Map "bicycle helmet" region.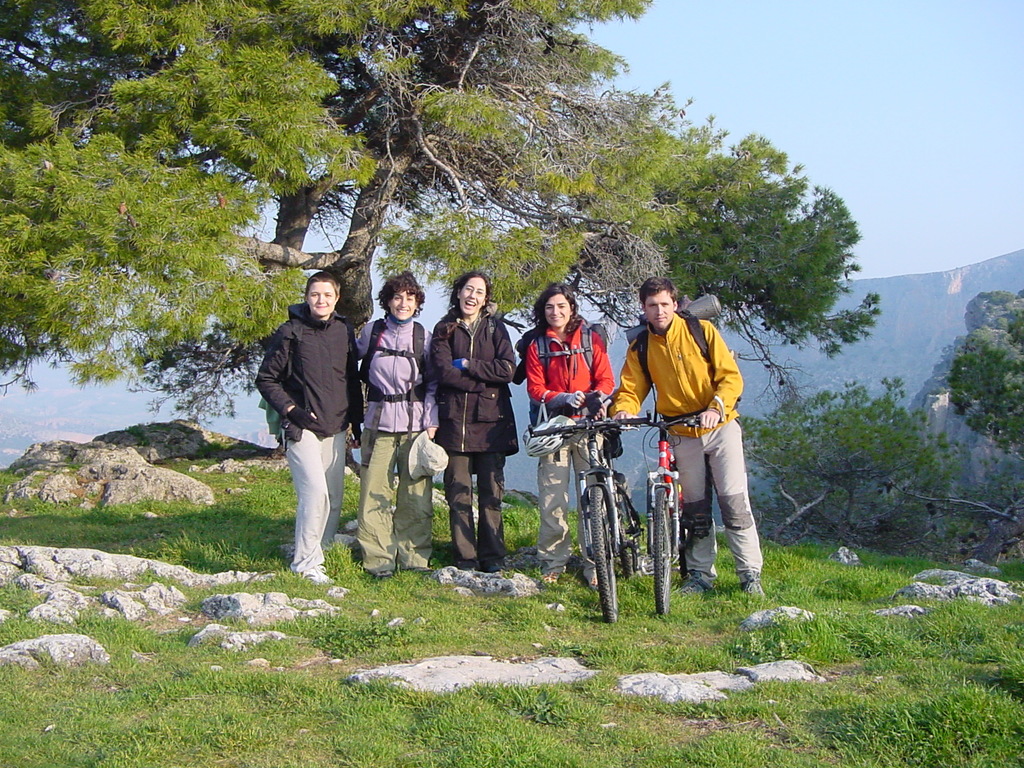
Mapped to select_region(522, 416, 566, 465).
